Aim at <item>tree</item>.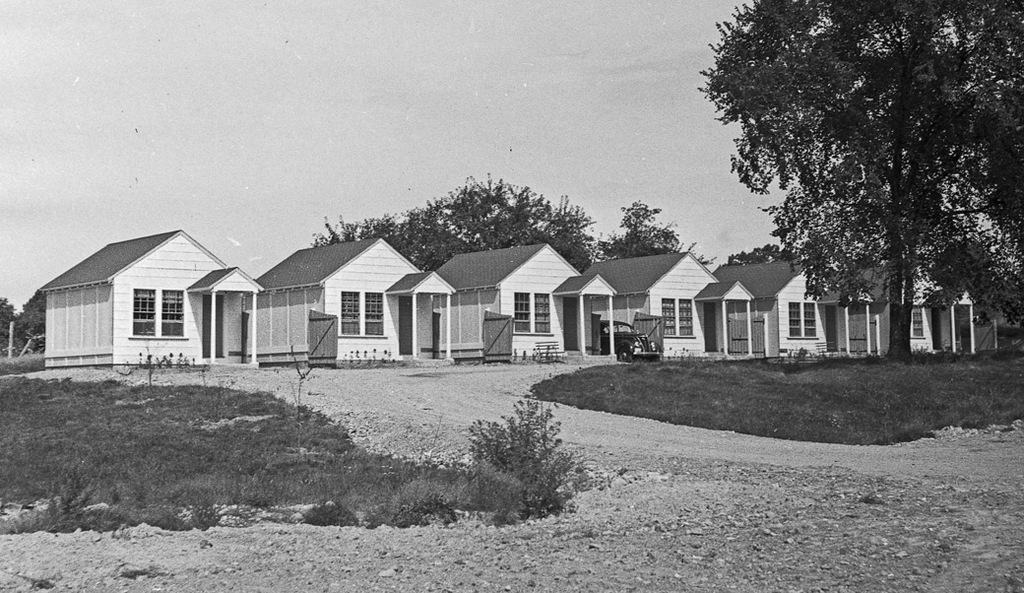
Aimed at bbox(722, 243, 801, 266).
